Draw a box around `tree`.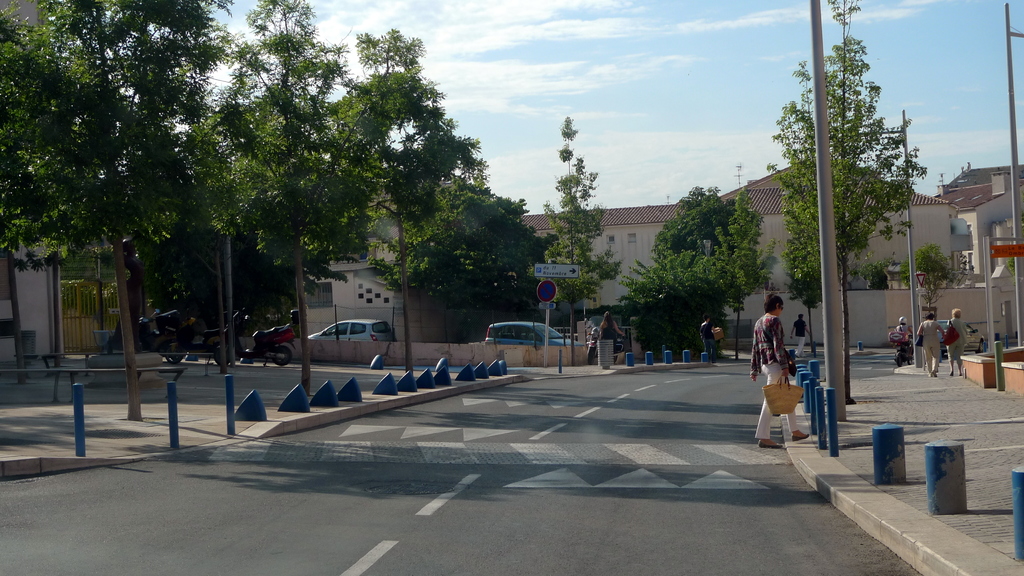
l=192, t=0, r=380, b=398.
